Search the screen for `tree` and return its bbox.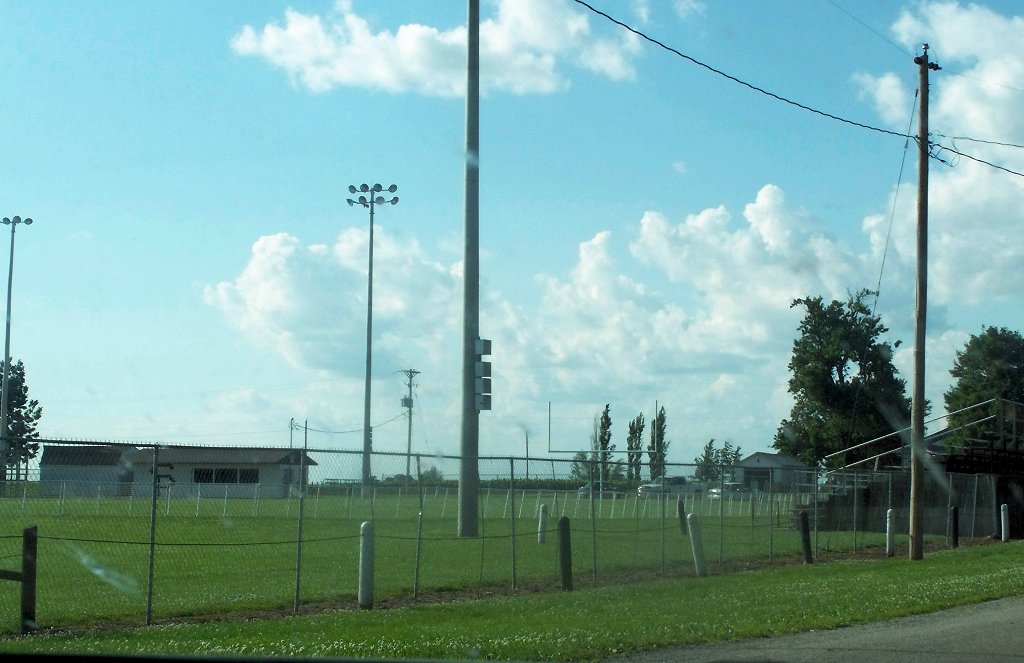
Found: x1=648 y1=410 x2=674 y2=487.
